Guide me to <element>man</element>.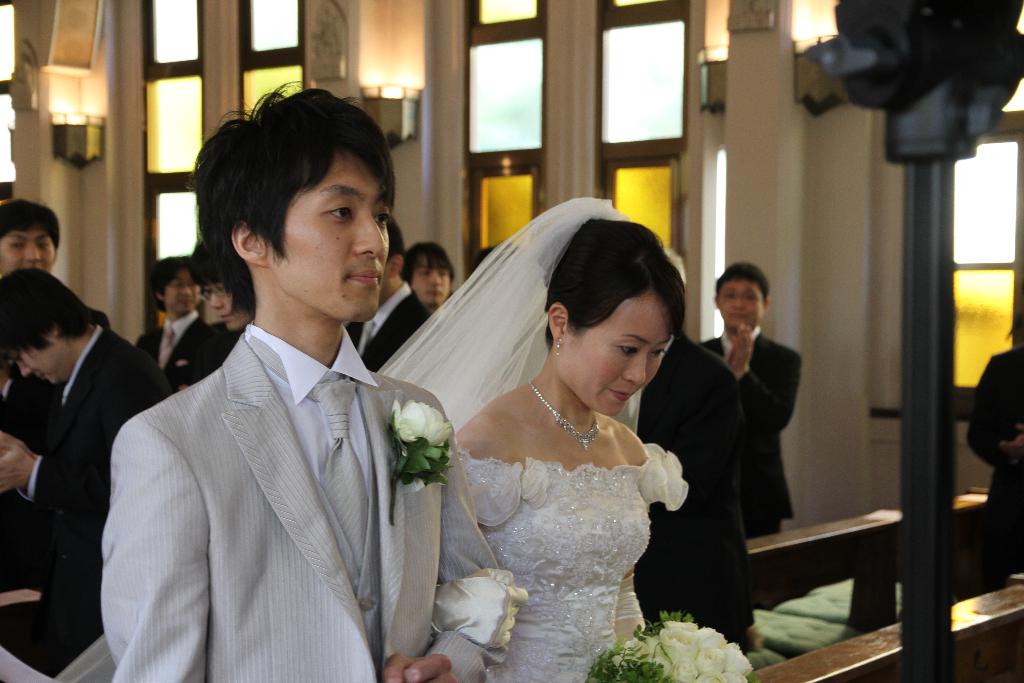
Guidance: region(131, 258, 210, 371).
